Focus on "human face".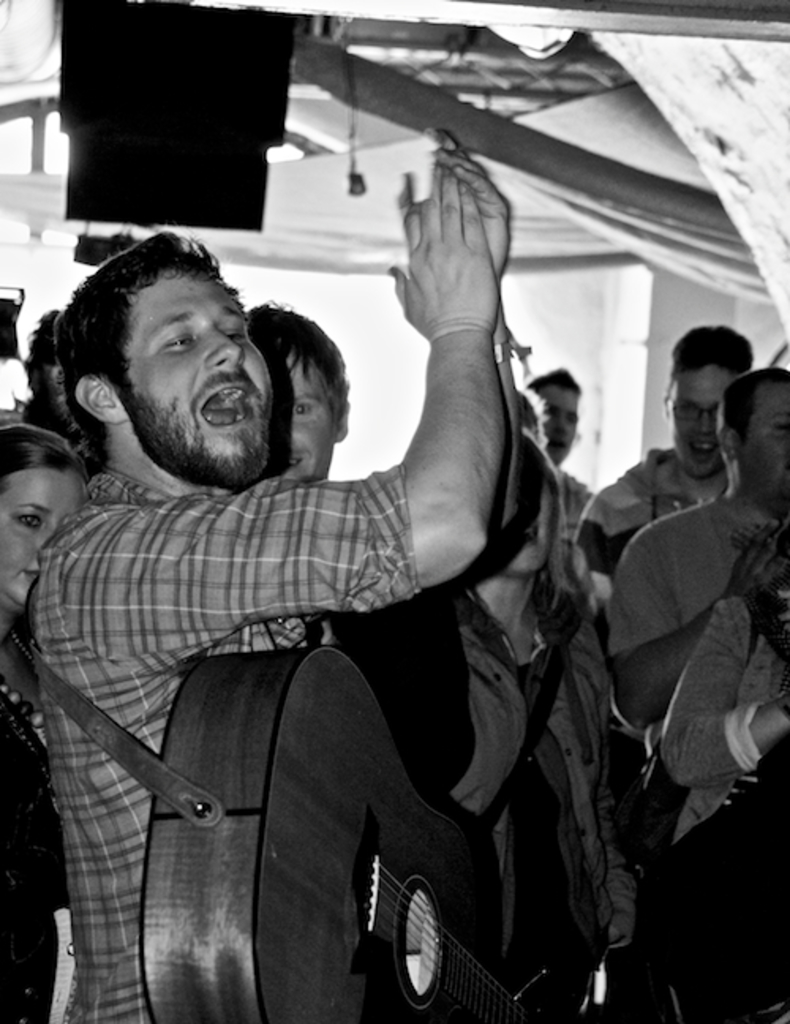
Focused at 536,389,580,465.
